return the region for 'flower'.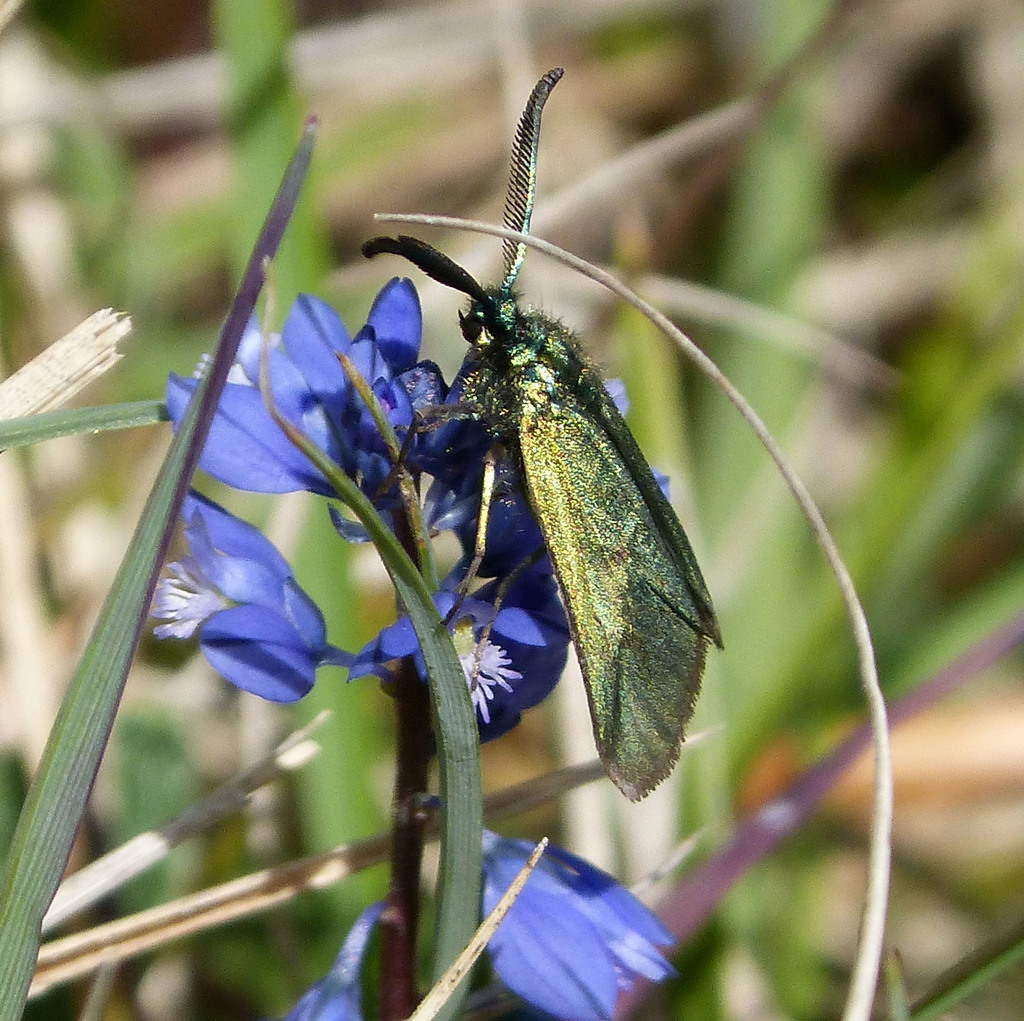
x1=143, y1=482, x2=362, y2=700.
